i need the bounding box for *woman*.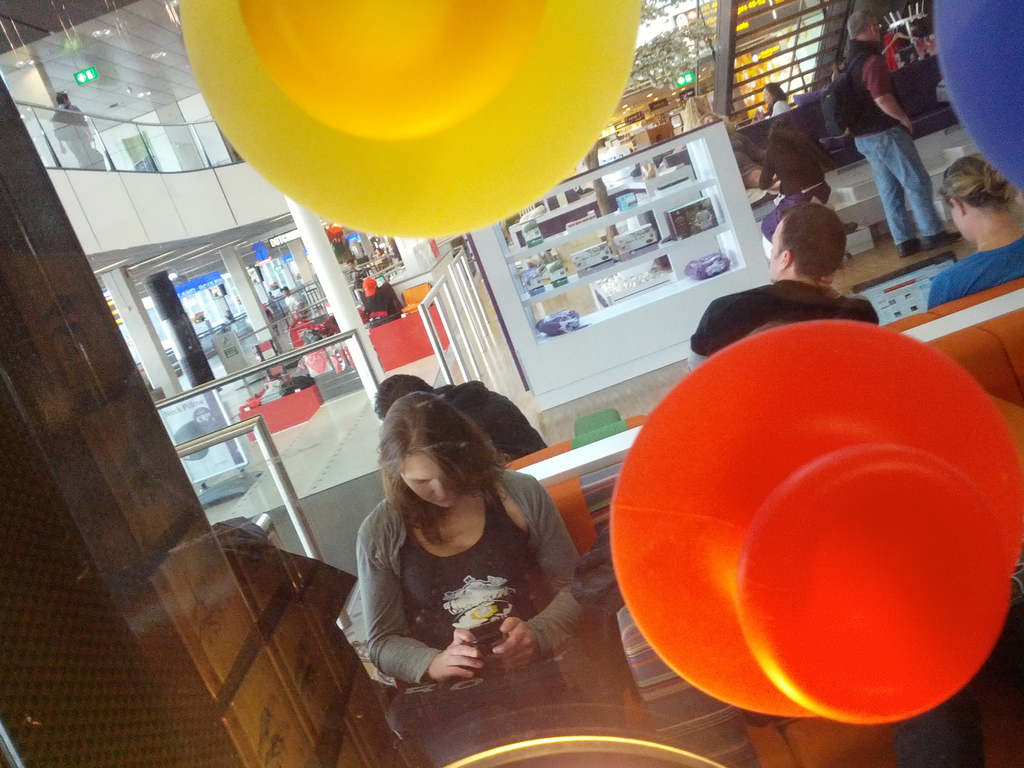
Here it is: crop(929, 155, 1023, 311).
